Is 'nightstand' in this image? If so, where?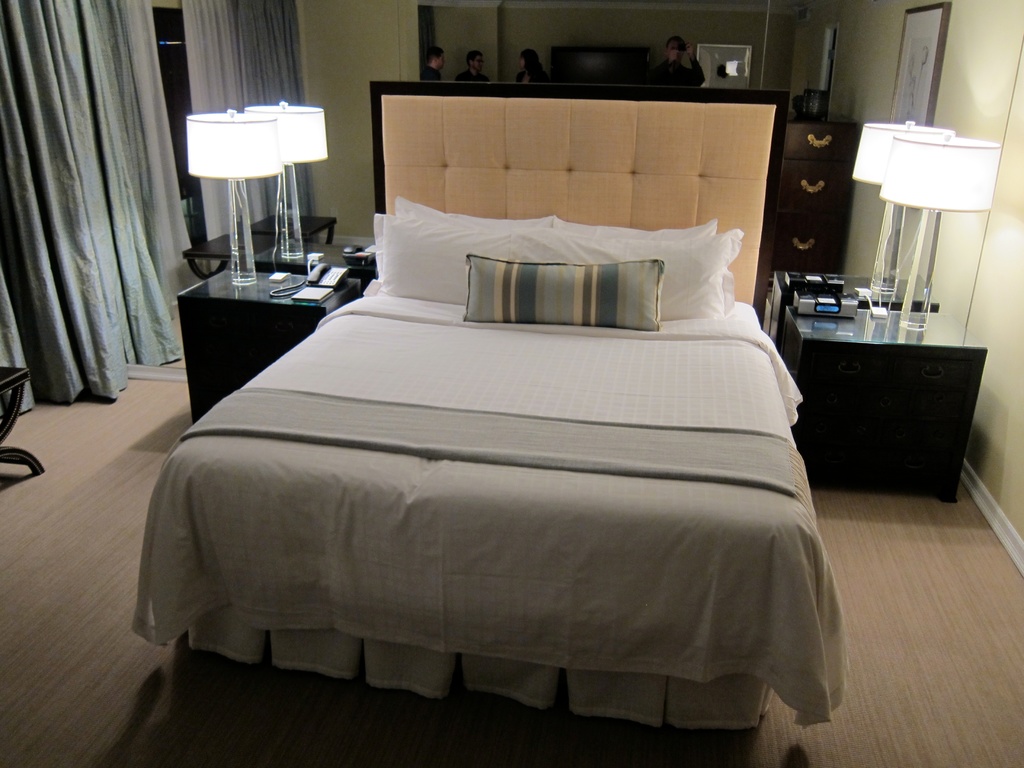
Yes, at select_region(788, 310, 988, 495).
